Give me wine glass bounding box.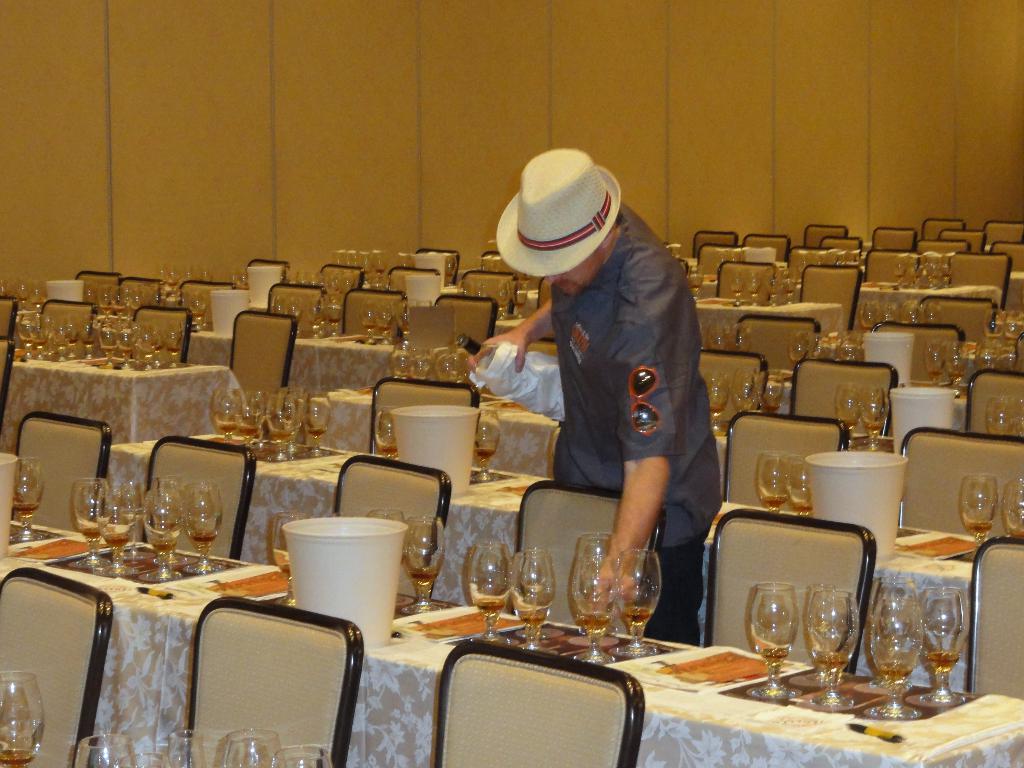
<bbox>870, 600, 920, 715</bbox>.
